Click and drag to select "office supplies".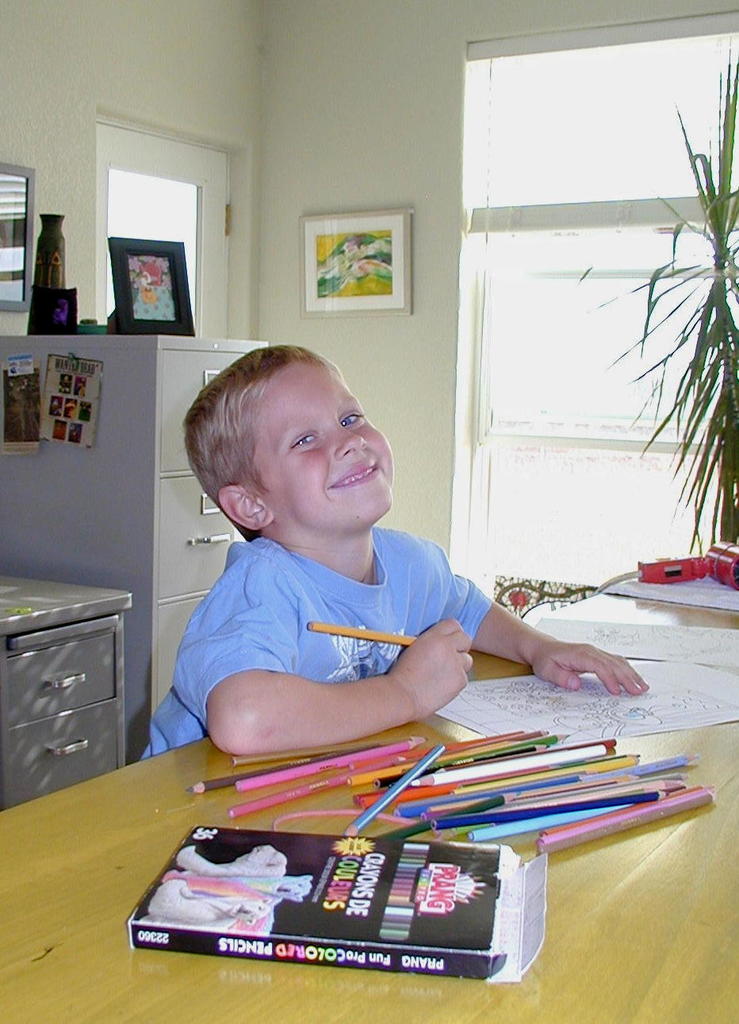
Selection: [194, 736, 701, 858].
